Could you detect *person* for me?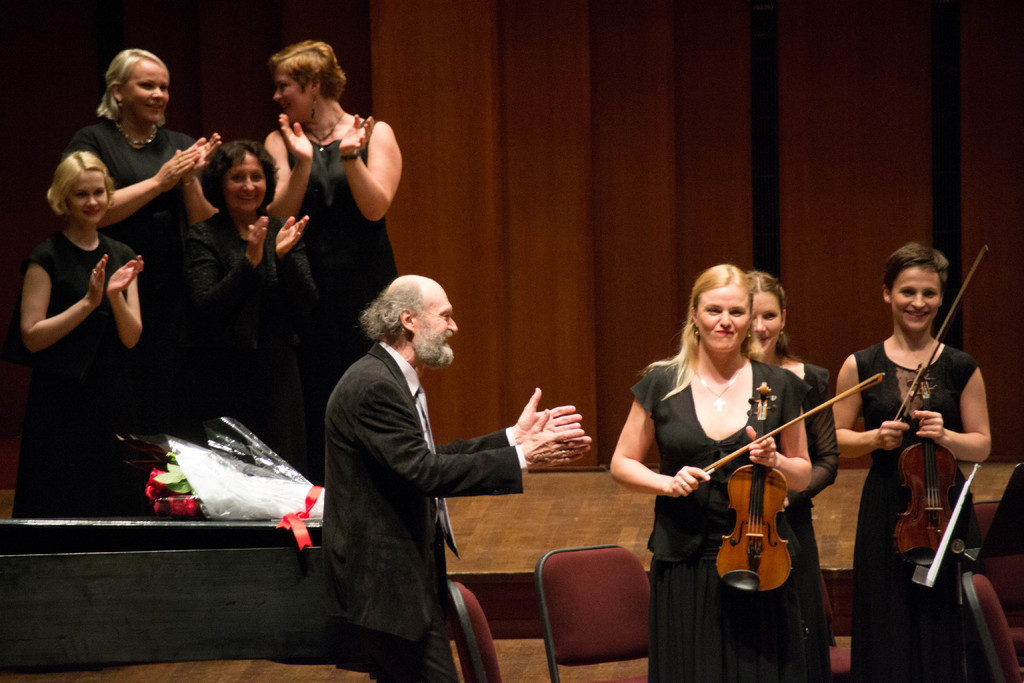
Detection result: (607,261,829,682).
